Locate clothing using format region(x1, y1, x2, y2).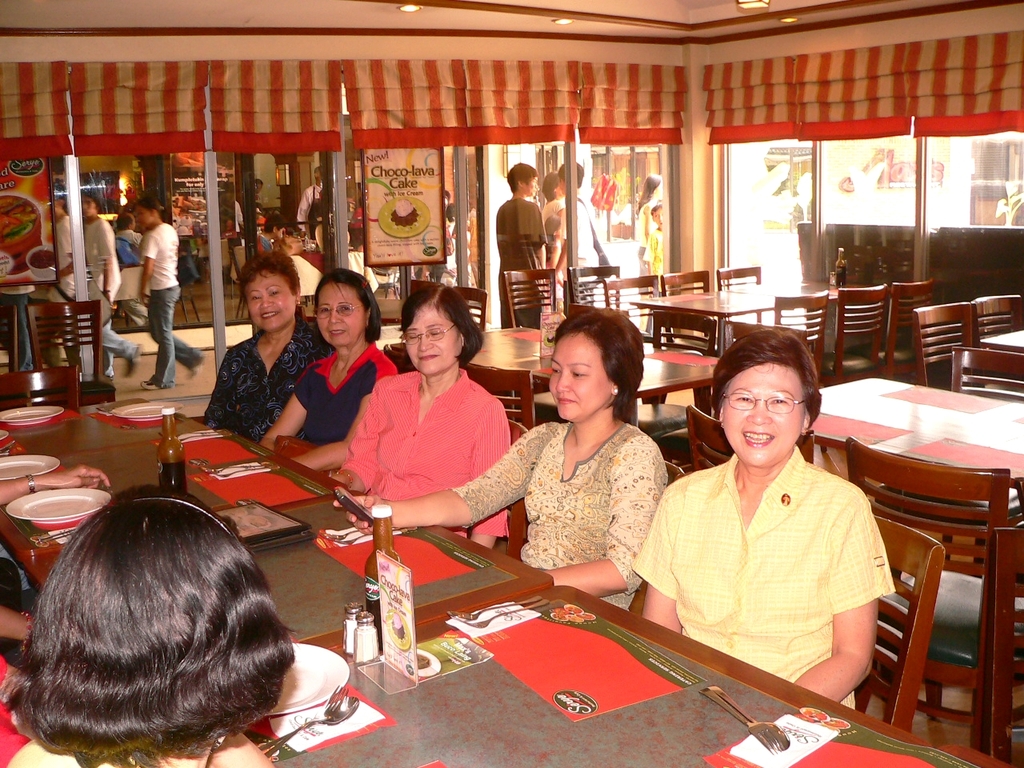
region(202, 306, 333, 455).
